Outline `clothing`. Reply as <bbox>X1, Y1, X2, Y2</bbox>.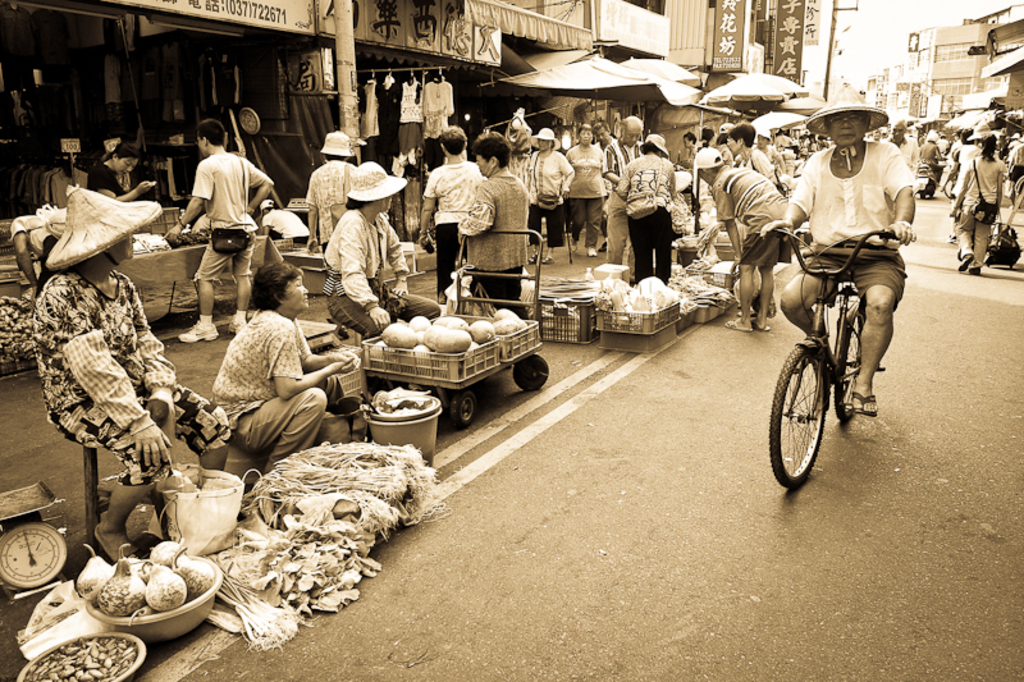
<bbox>737, 151, 790, 202</bbox>.
